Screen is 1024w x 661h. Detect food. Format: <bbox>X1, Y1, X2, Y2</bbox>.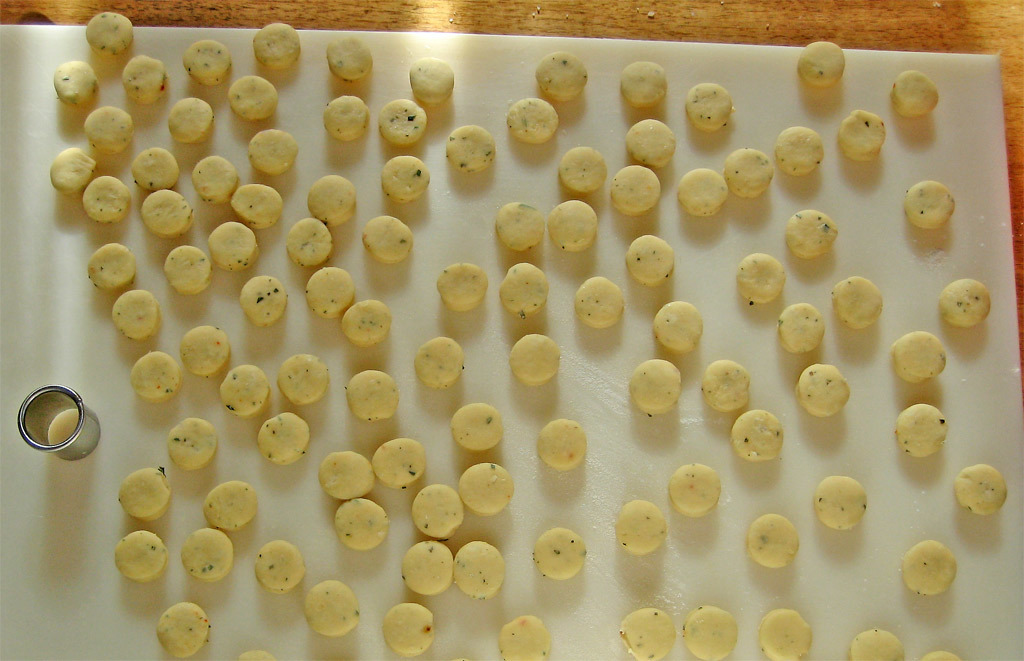
<bbox>397, 532, 456, 596</bbox>.
